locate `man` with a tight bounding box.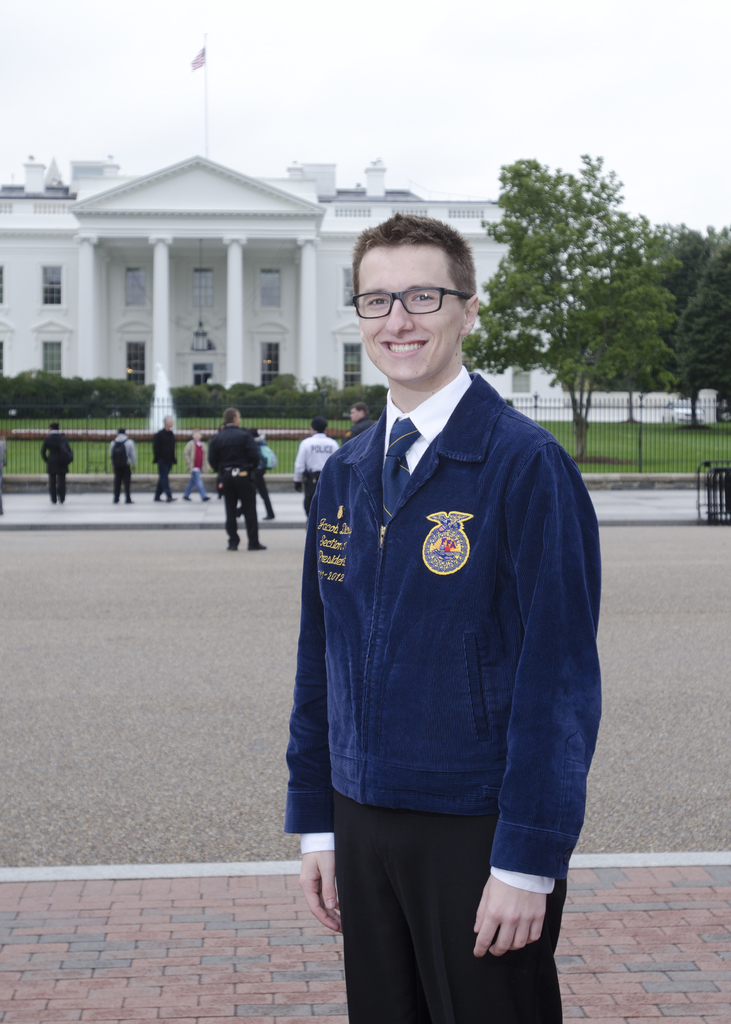
box=[149, 410, 182, 504].
